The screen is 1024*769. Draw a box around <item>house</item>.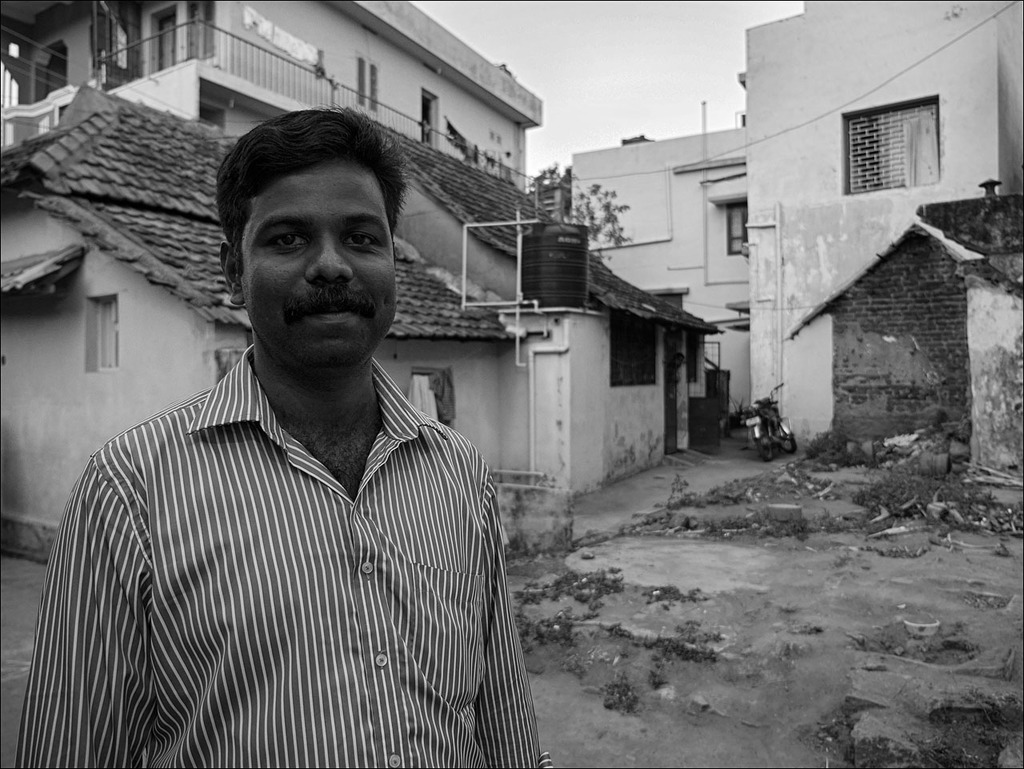
{"x1": 0, "y1": 0, "x2": 1023, "y2": 541}.
